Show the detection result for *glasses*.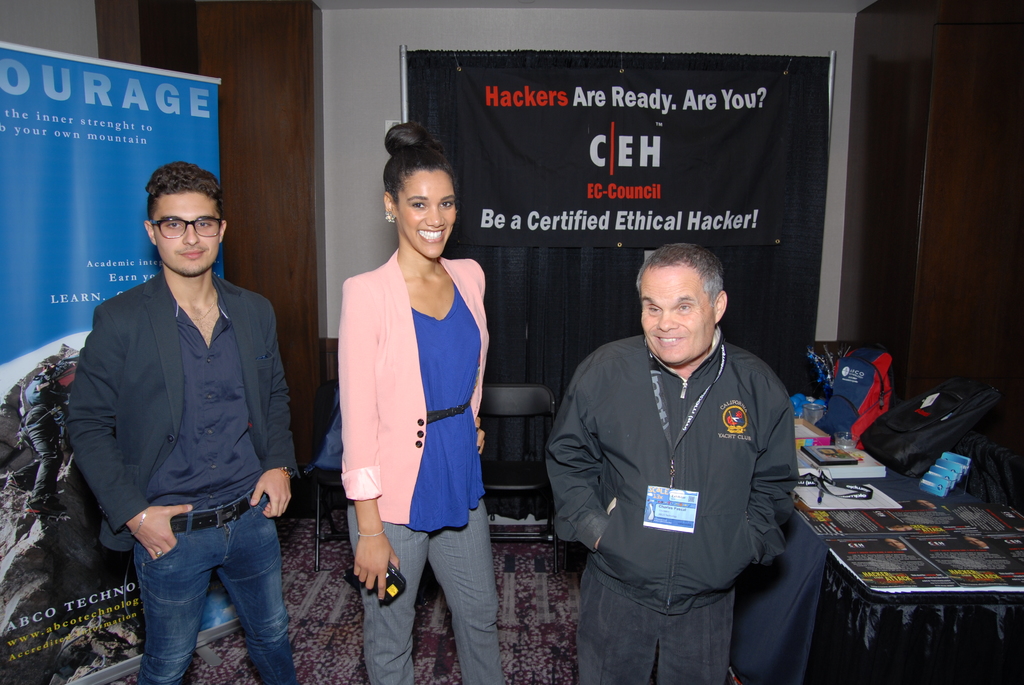
rect(152, 212, 227, 242).
